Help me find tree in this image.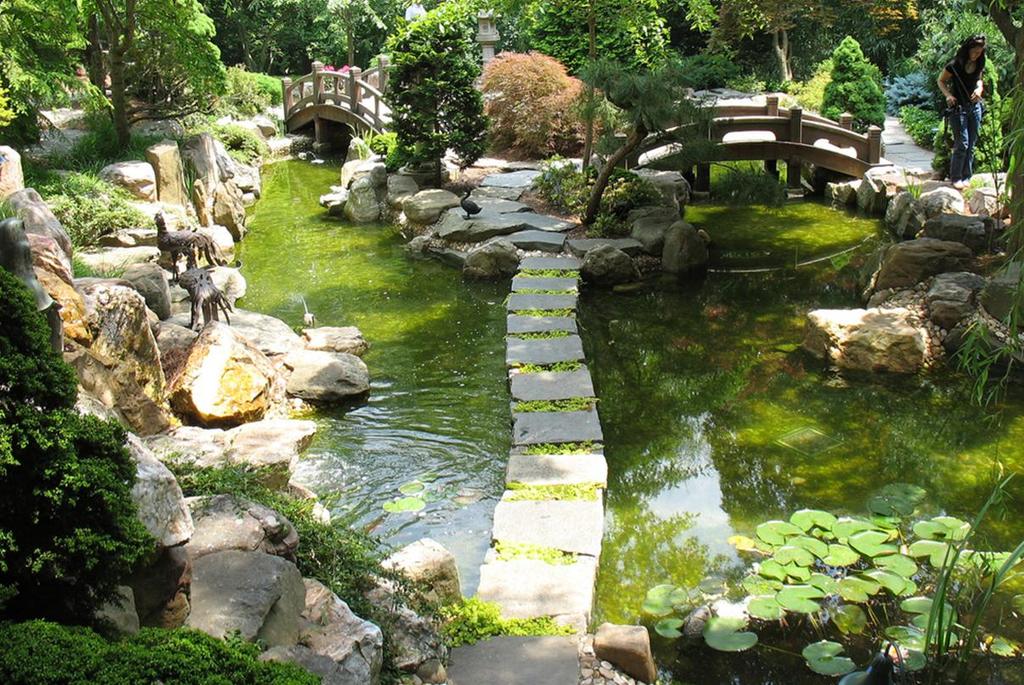
Found it: bbox=(383, 17, 493, 187).
